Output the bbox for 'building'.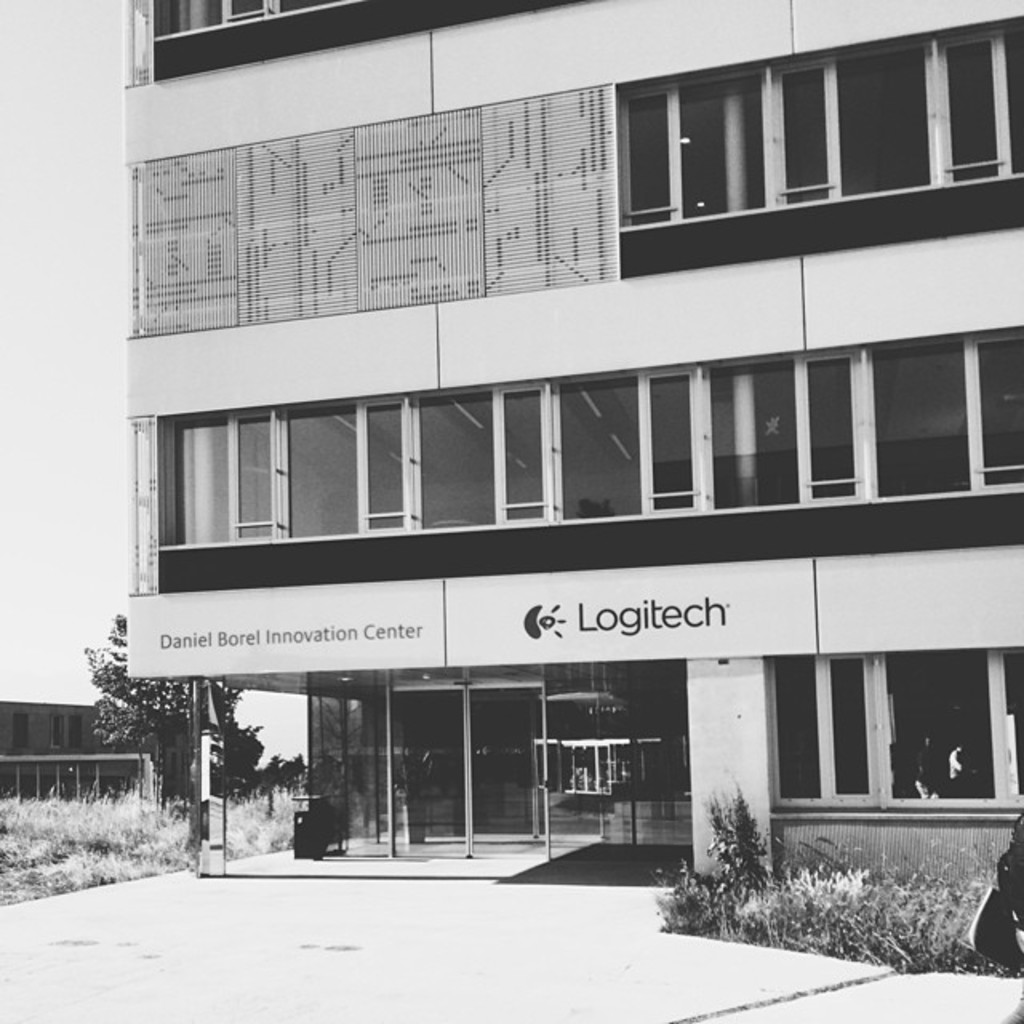
x1=117 y1=0 x2=1022 y2=934.
